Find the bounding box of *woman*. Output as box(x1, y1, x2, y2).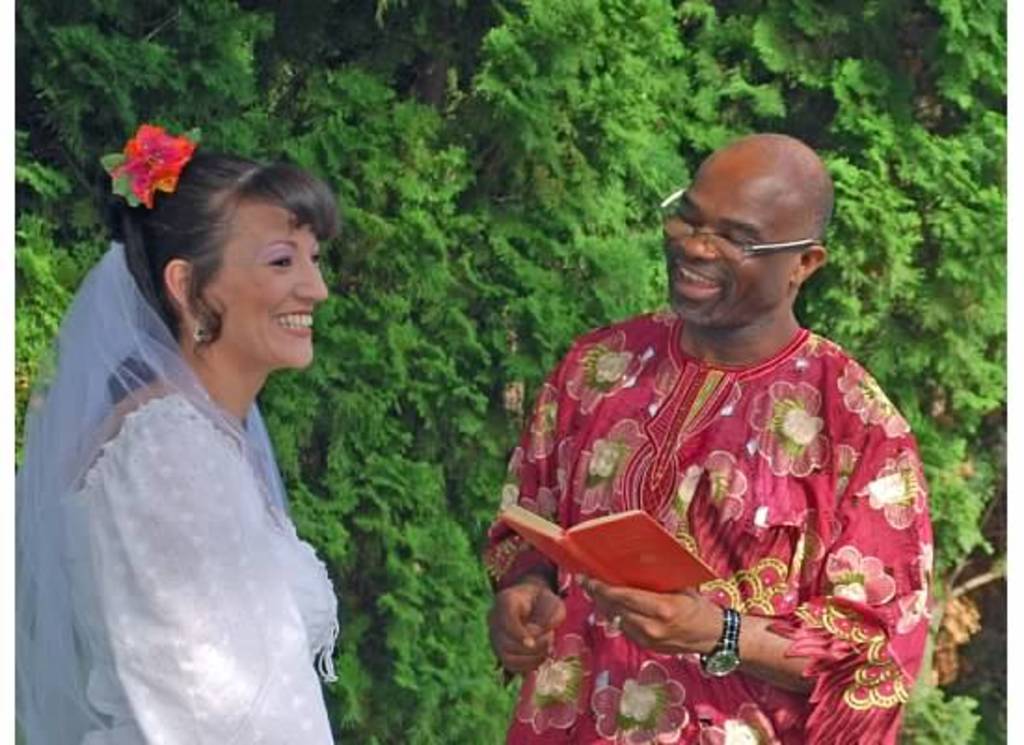
box(15, 125, 376, 744).
